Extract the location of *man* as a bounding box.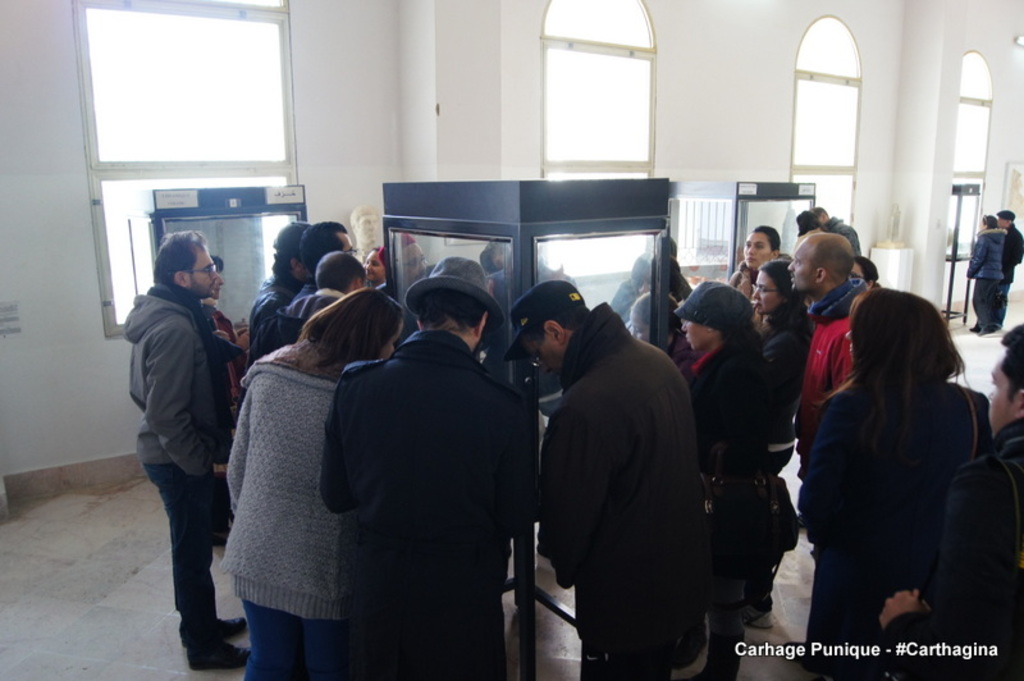
<box>503,276,717,680</box>.
